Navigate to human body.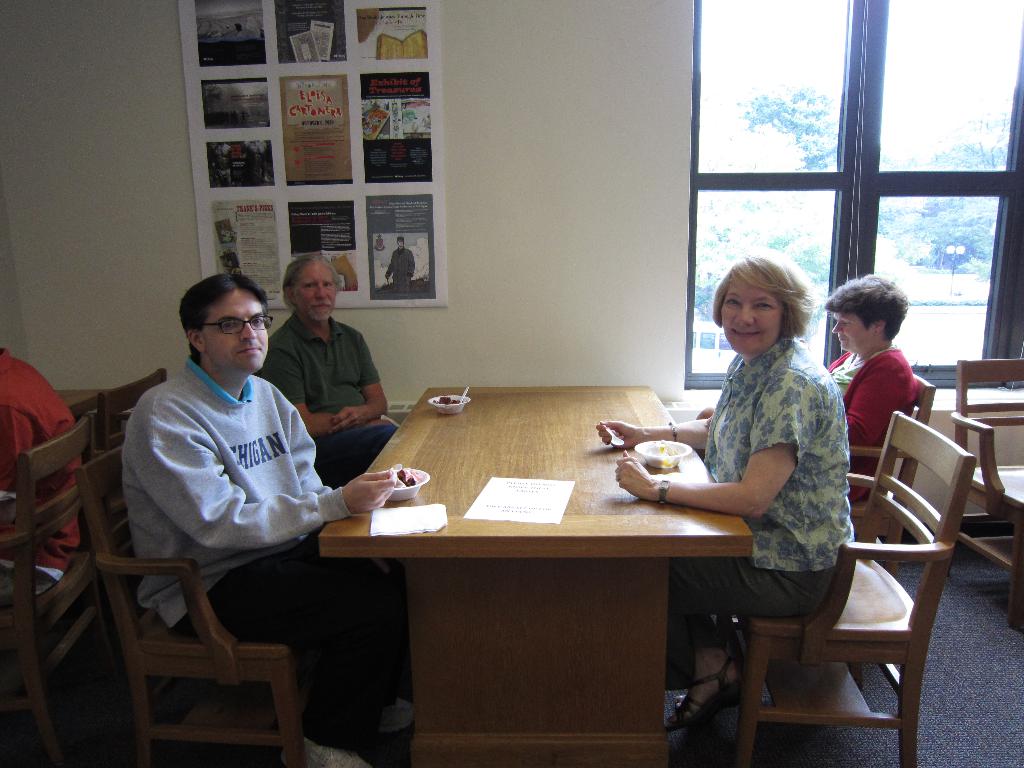
Navigation target: left=259, top=316, right=403, bottom=484.
